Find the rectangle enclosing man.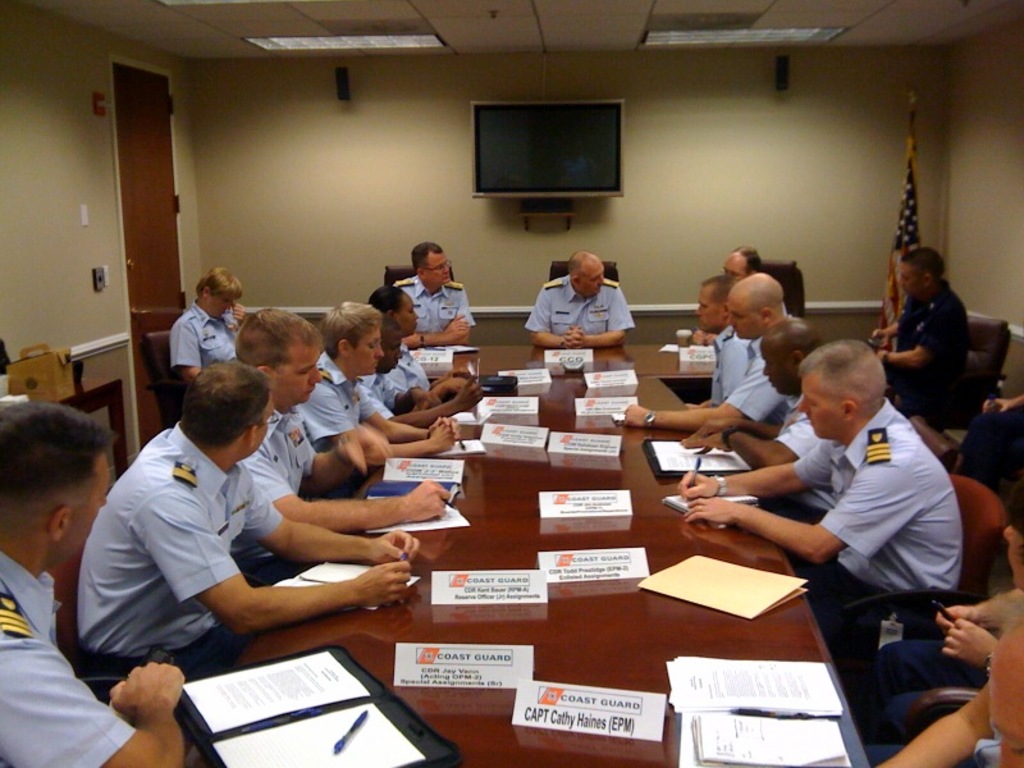
x1=727, y1=247, x2=783, y2=312.
